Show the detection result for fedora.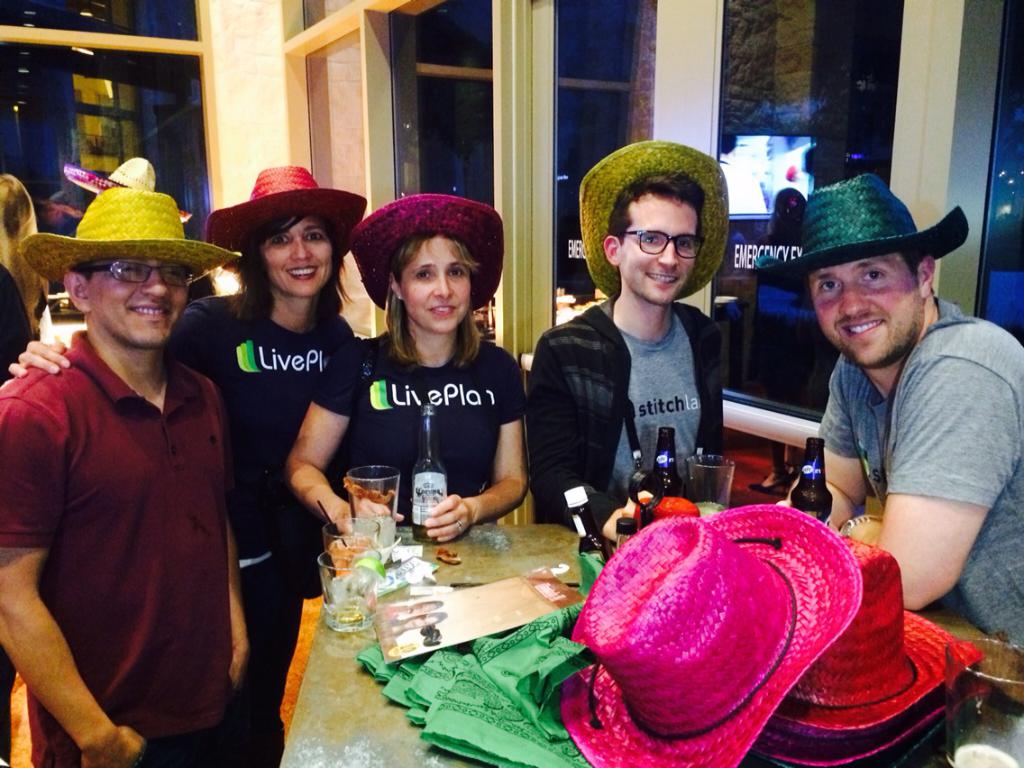
BBox(205, 160, 367, 275).
